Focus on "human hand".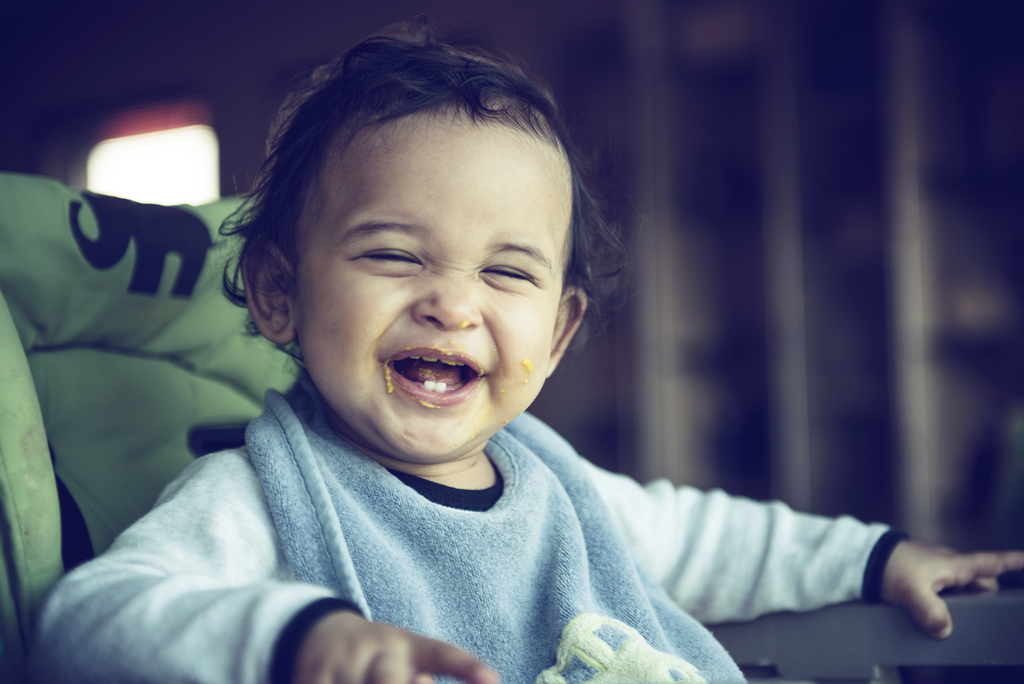
Focused at <box>884,538,1023,643</box>.
